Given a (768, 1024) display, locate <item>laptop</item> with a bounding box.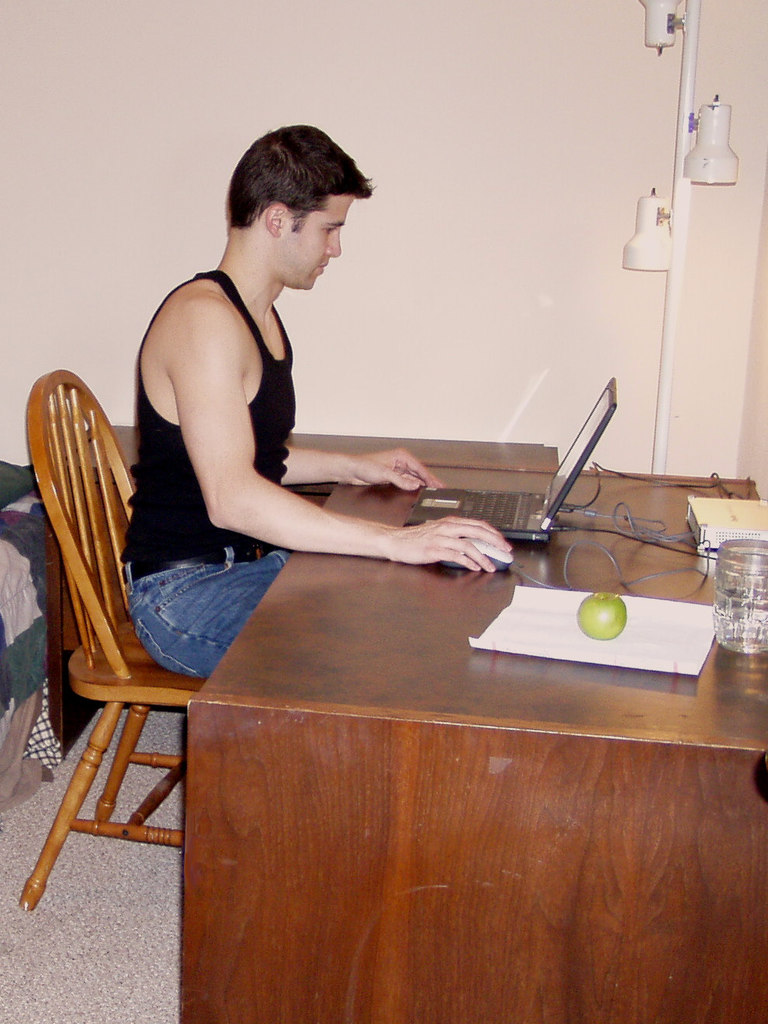
Located: {"left": 406, "top": 376, "right": 622, "bottom": 537}.
